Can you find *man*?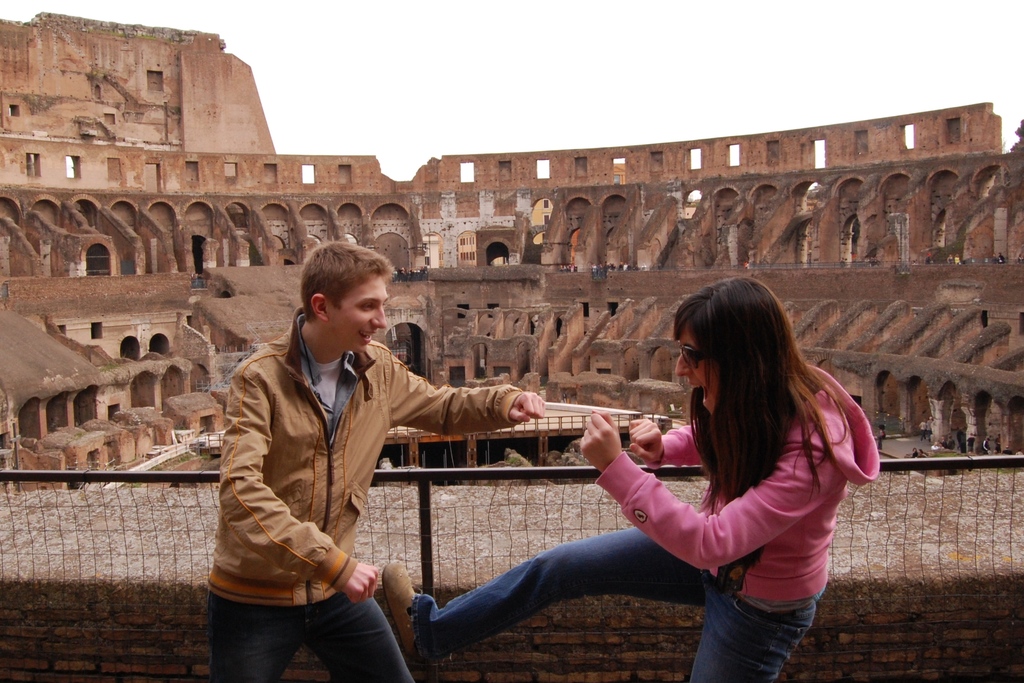
Yes, bounding box: 199:230:516:664.
